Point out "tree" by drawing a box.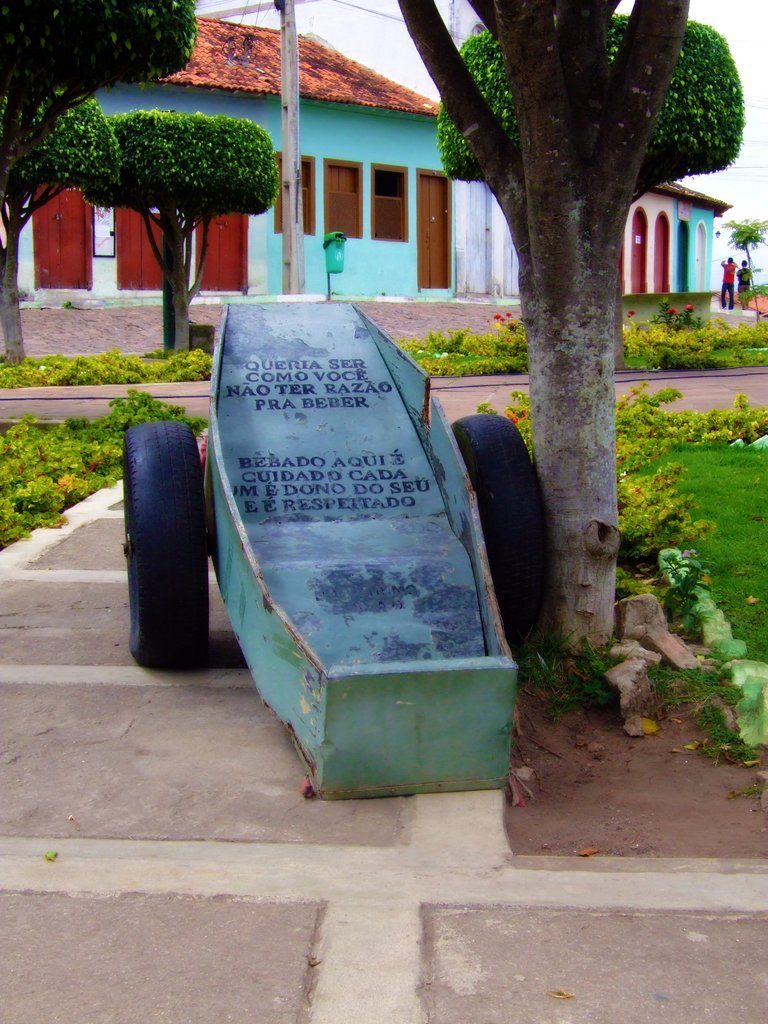
detection(396, 0, 694, 716).
